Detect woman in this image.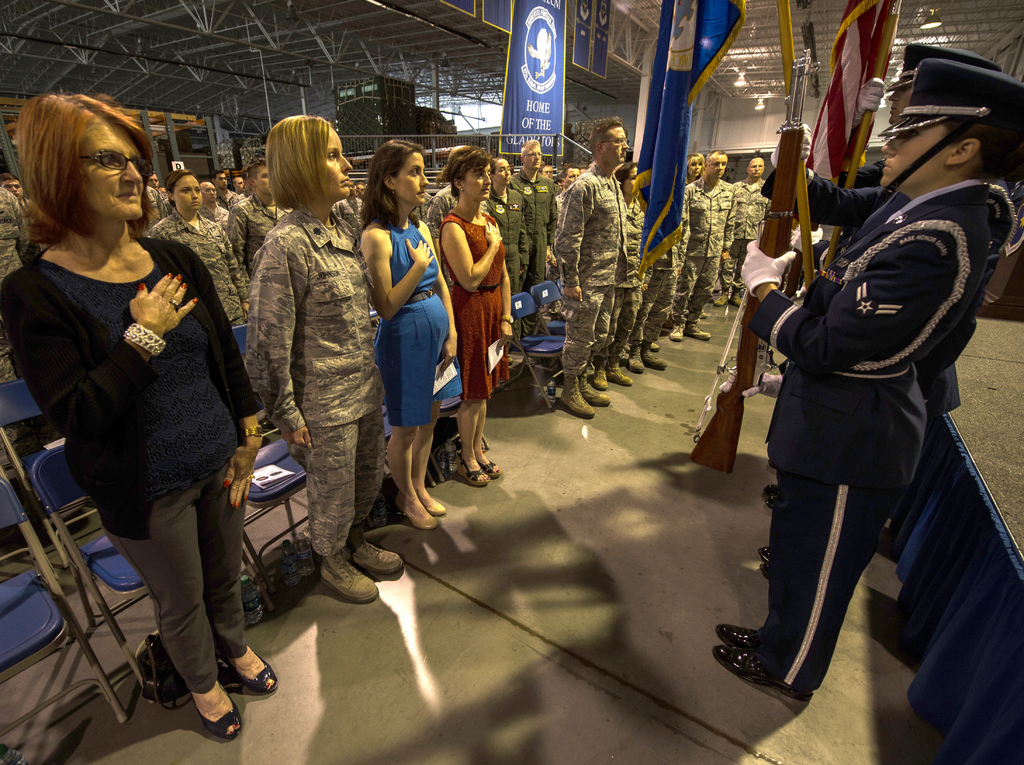
Detection: BBox(353, 135, 467, 536).
